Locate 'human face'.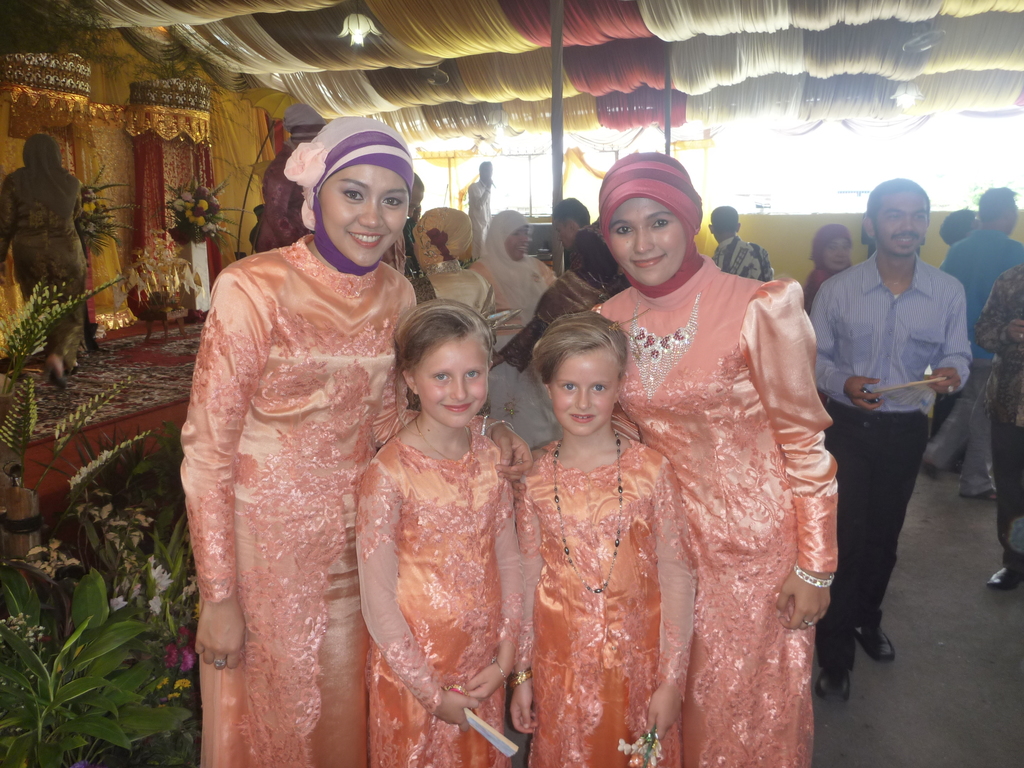
Bounding box: 413, 338, 490, 426.
